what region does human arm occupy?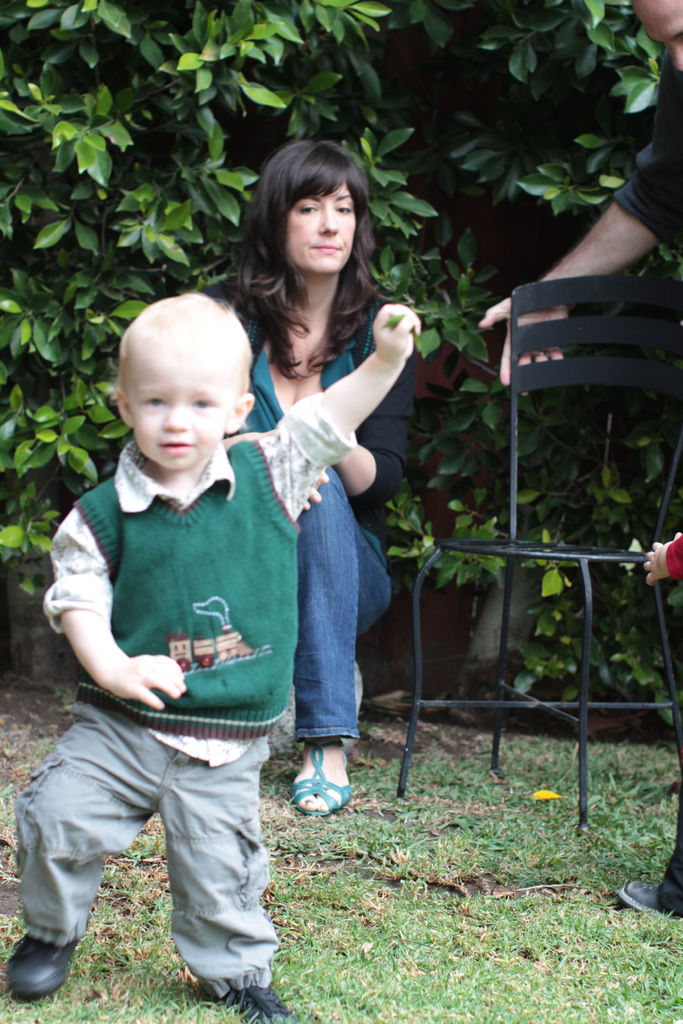
x1=329, y1=371, x2=416, y2=506.
